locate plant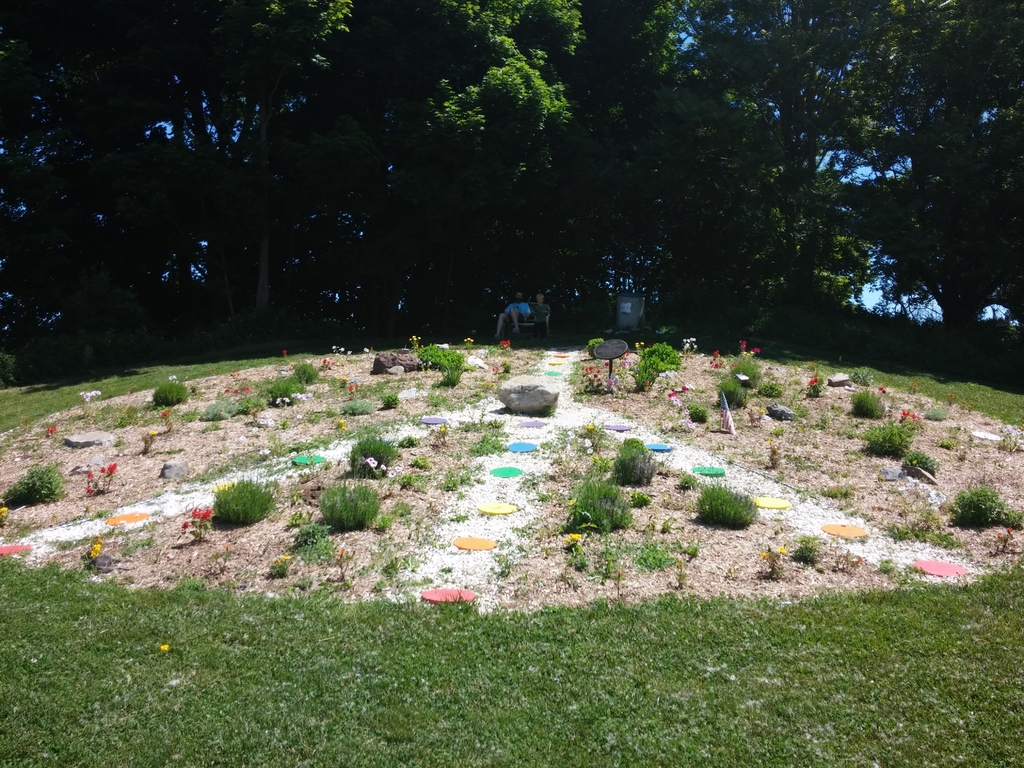
(422,431,449,449)
